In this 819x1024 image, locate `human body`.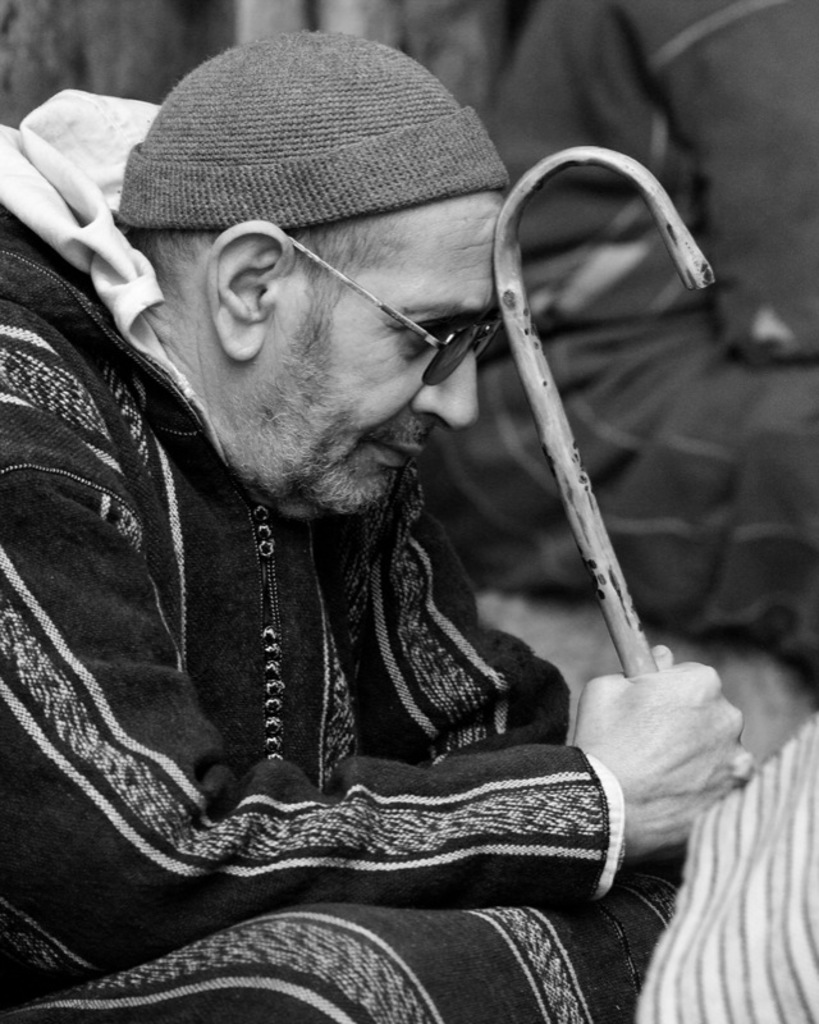
Bounding box: <bbox>0, 102, 738, 991</bbox>.
